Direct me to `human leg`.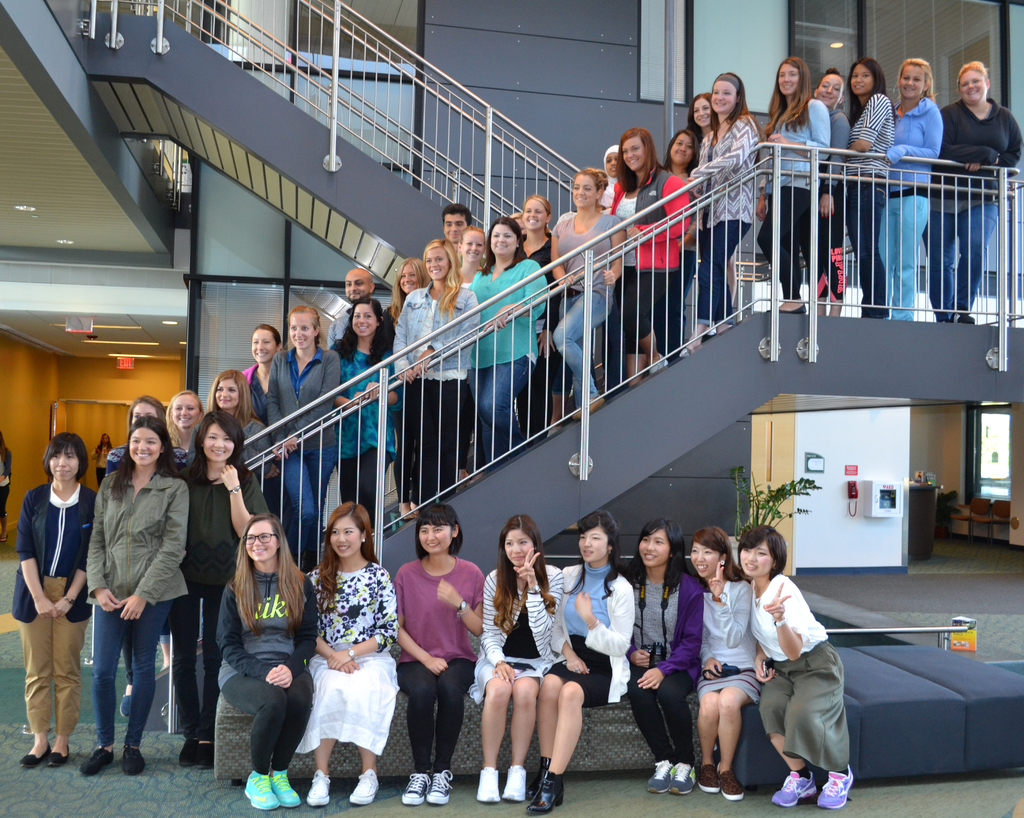
Direction: x1=817, y1=184, x2=840, y2=310.
